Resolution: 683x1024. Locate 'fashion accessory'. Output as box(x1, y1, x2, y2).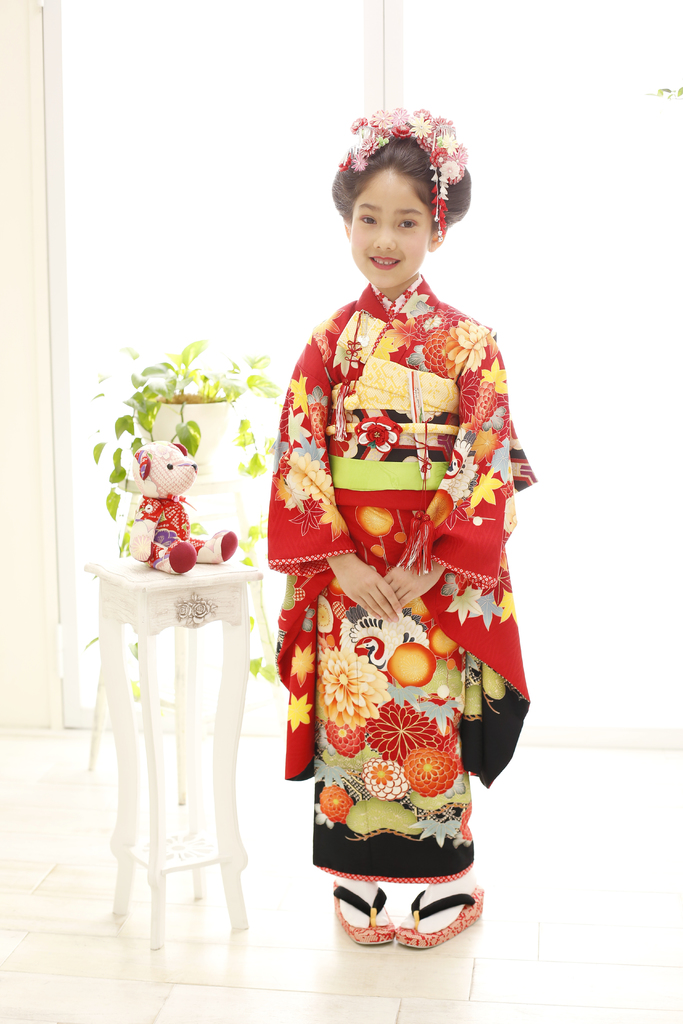
box(336, 108, 470, 241).
